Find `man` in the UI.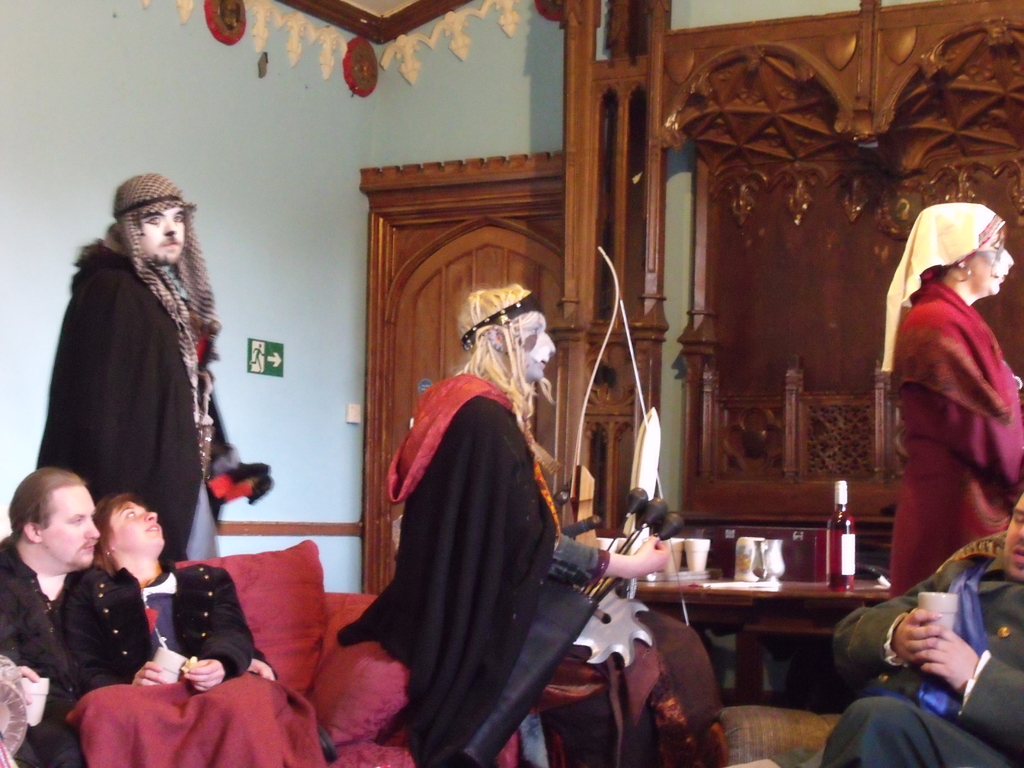
UI element at 835, 481, 1023, 767.
